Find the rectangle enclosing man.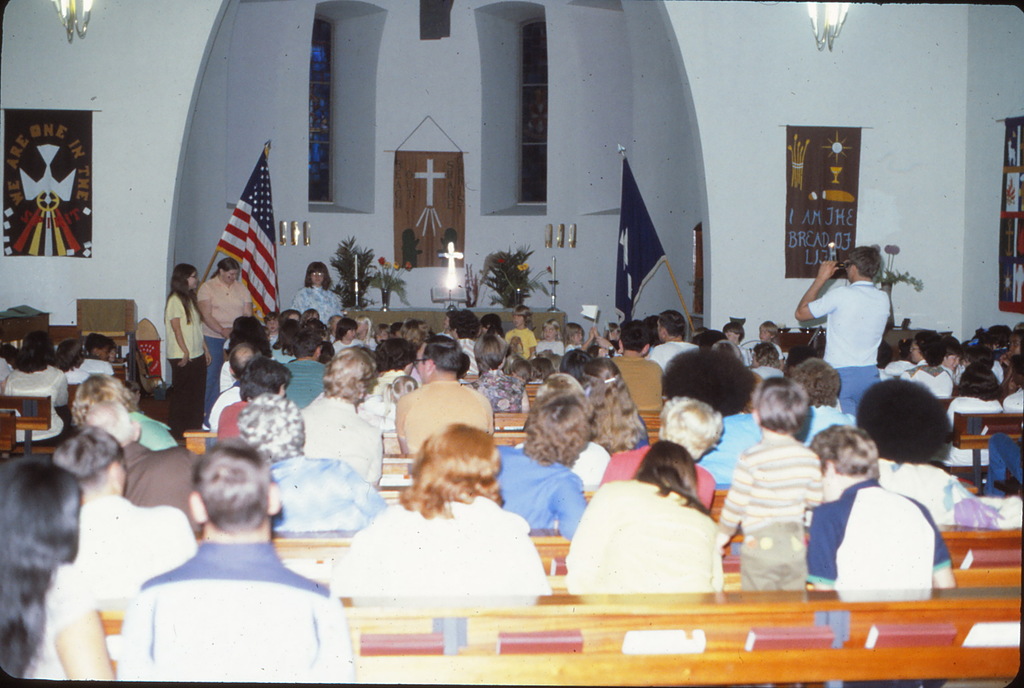
rect(202, 345, 267, 430).
